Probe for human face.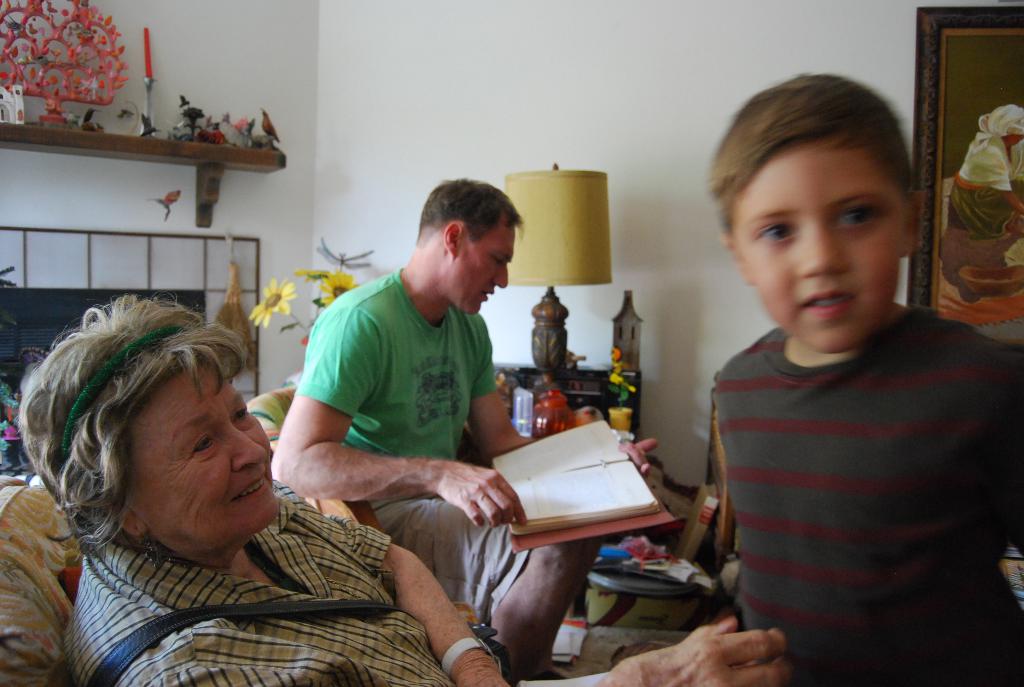
Probe result: 127 370 285 551.
